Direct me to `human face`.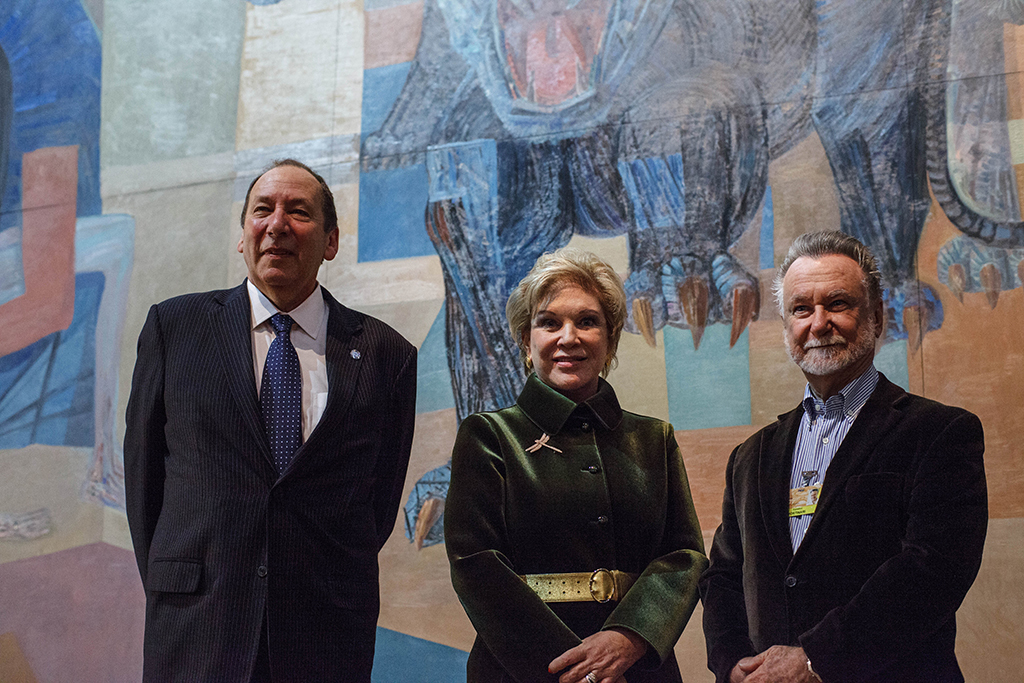
Direction: {"left": 522, "top": 287, "right": 599, "bottom": 395}.
